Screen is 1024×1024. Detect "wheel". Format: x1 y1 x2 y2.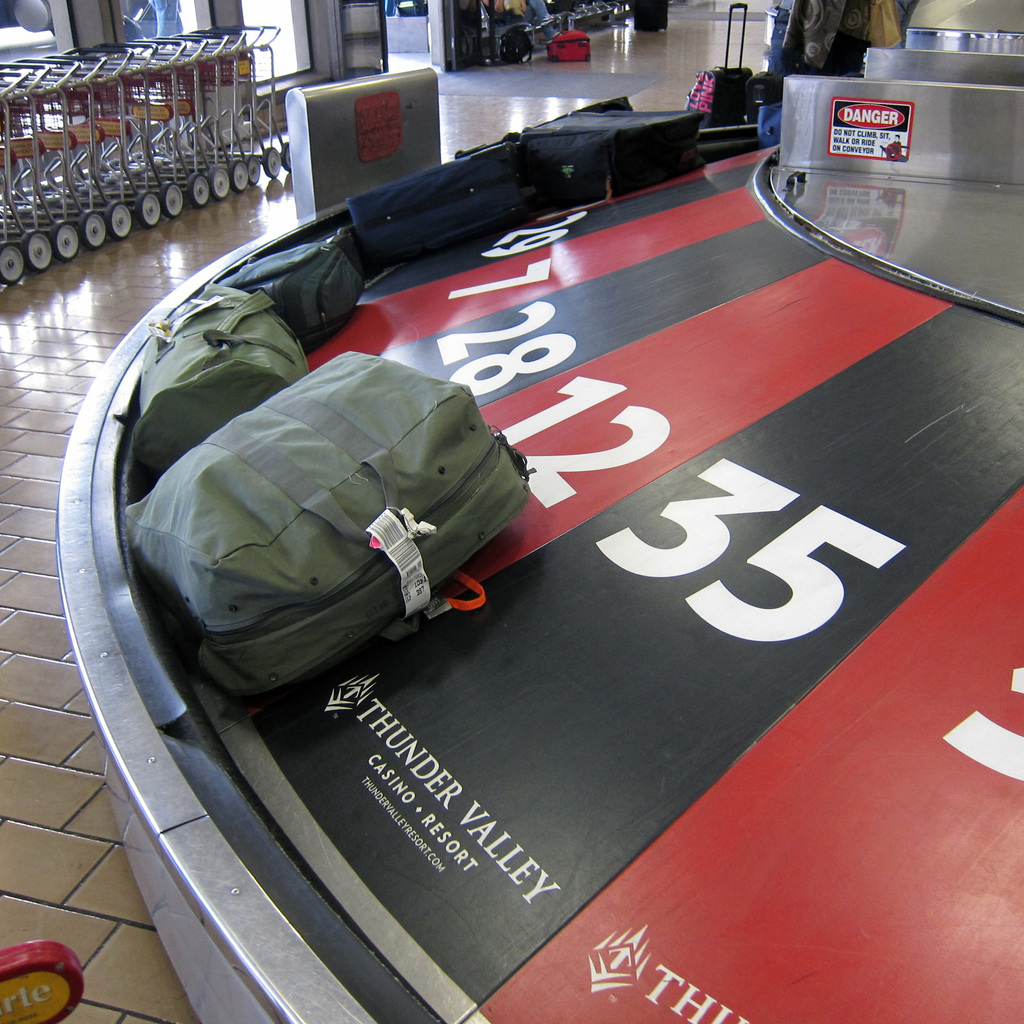
162 183 188 216.
